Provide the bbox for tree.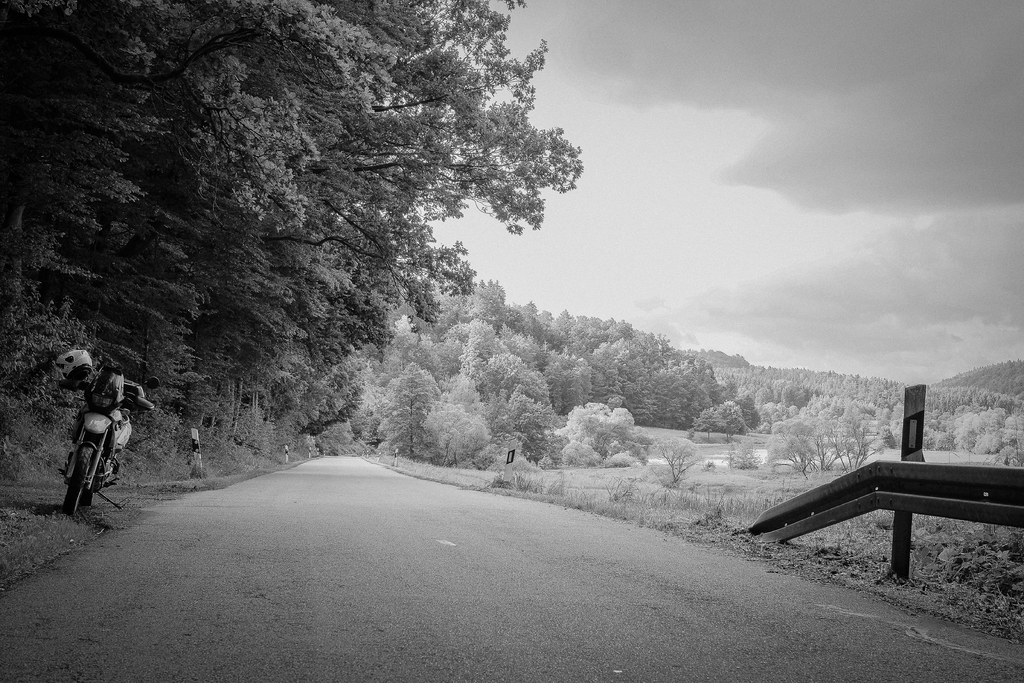
{"left": 458, "top": 310, "right": 506, "bottom": 388}.
